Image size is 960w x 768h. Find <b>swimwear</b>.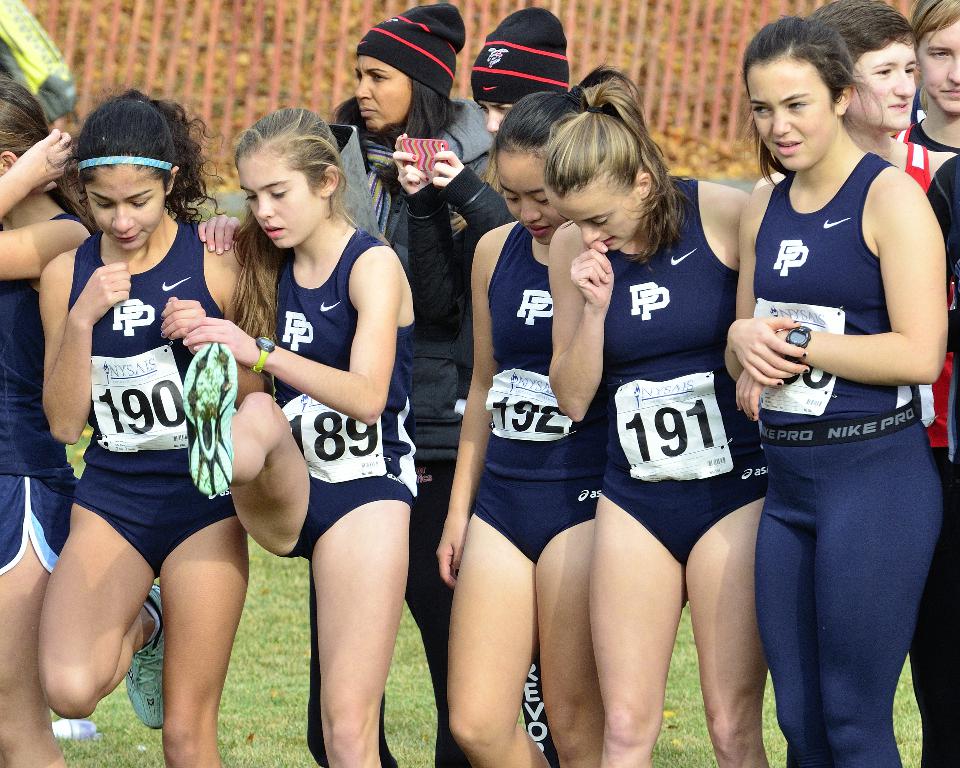
593/172/766/568.
